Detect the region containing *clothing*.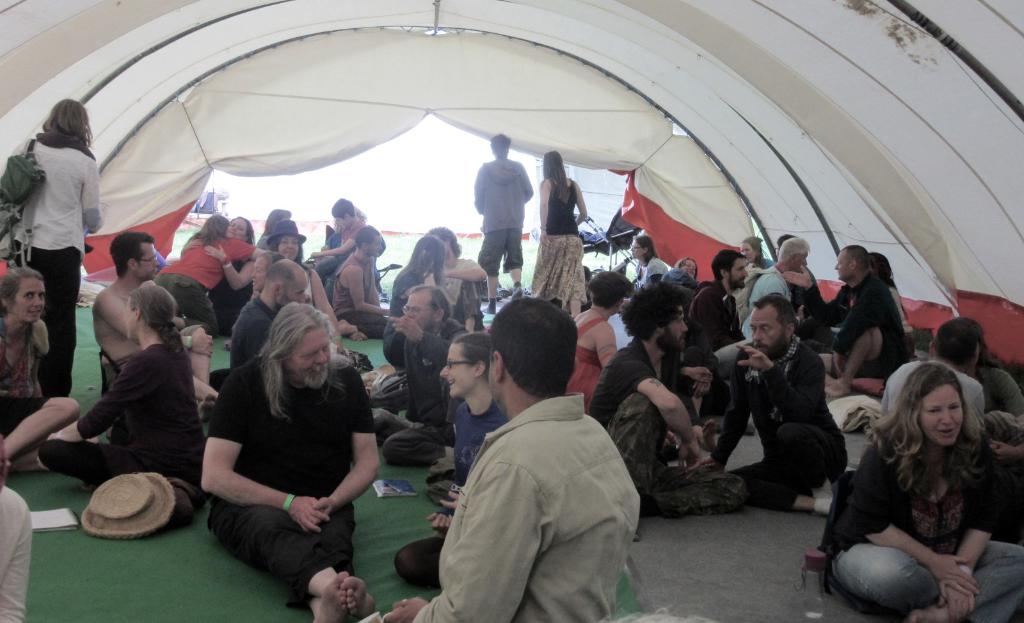
668/261/703/291.
